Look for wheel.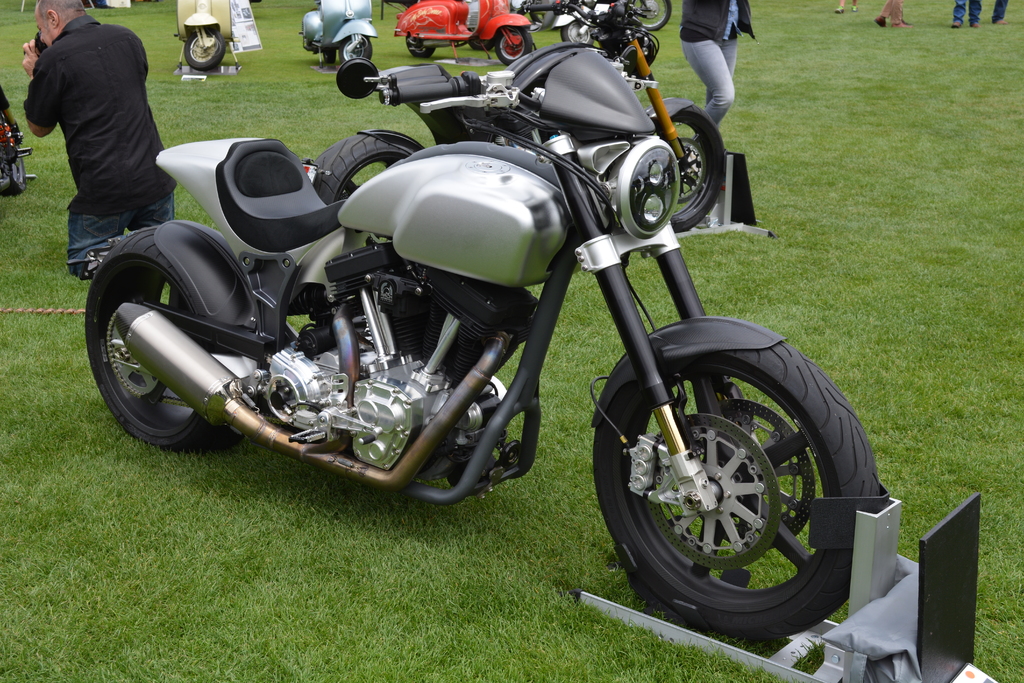
Found: <region>611, 0, 676, 38</region>.
